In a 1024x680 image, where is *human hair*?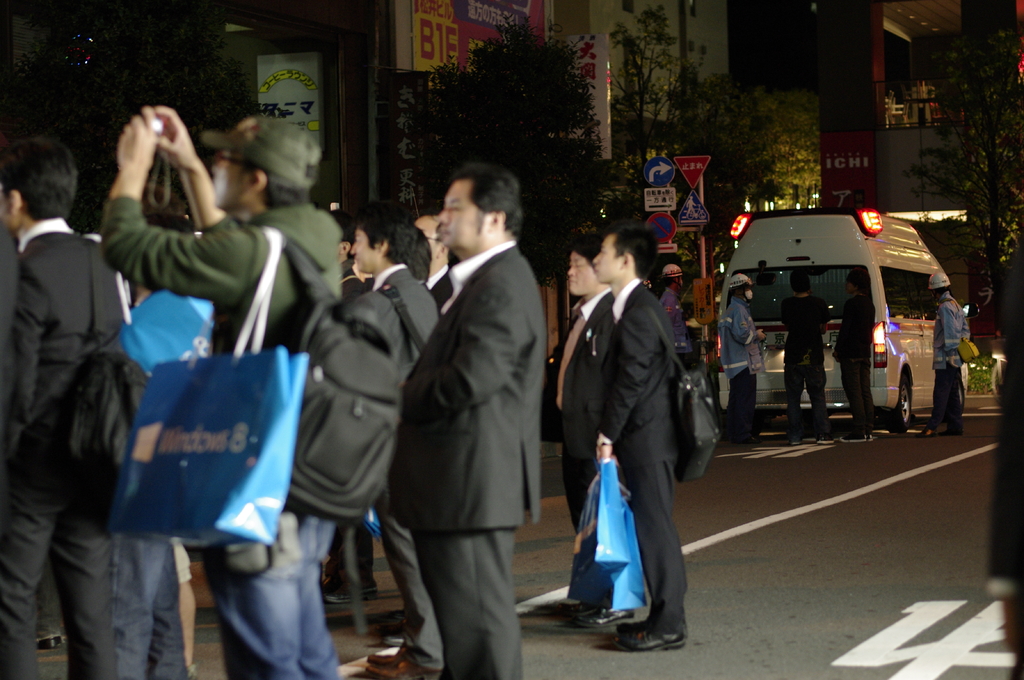
bbox=(452, 160, 525, 240).
